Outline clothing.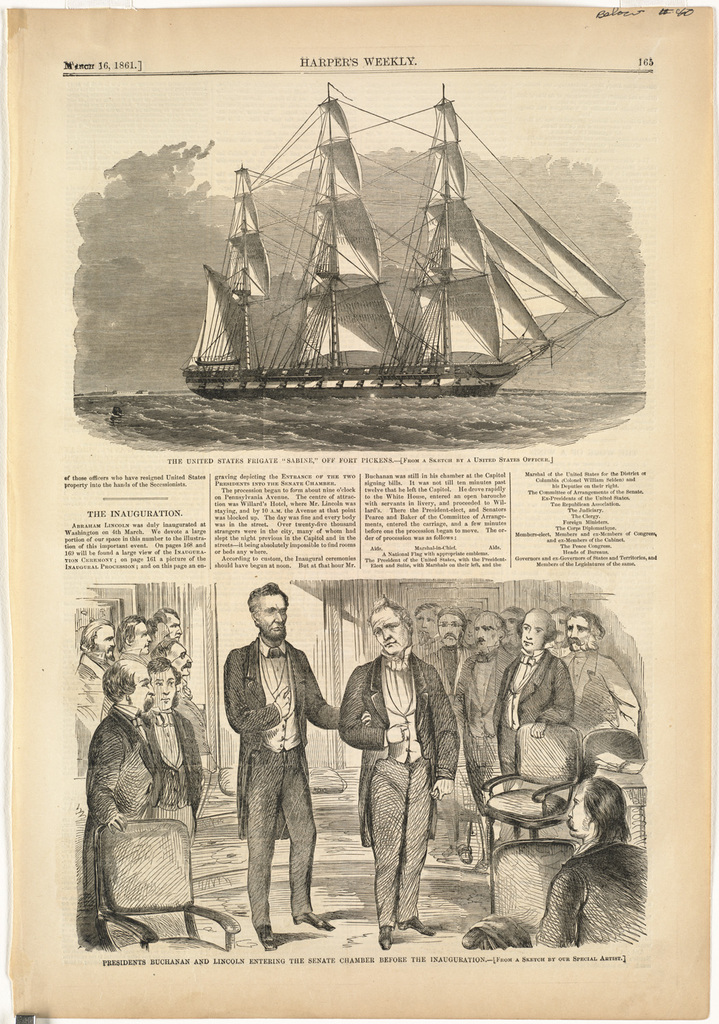
Outline: 223, 634, 340, 929.
